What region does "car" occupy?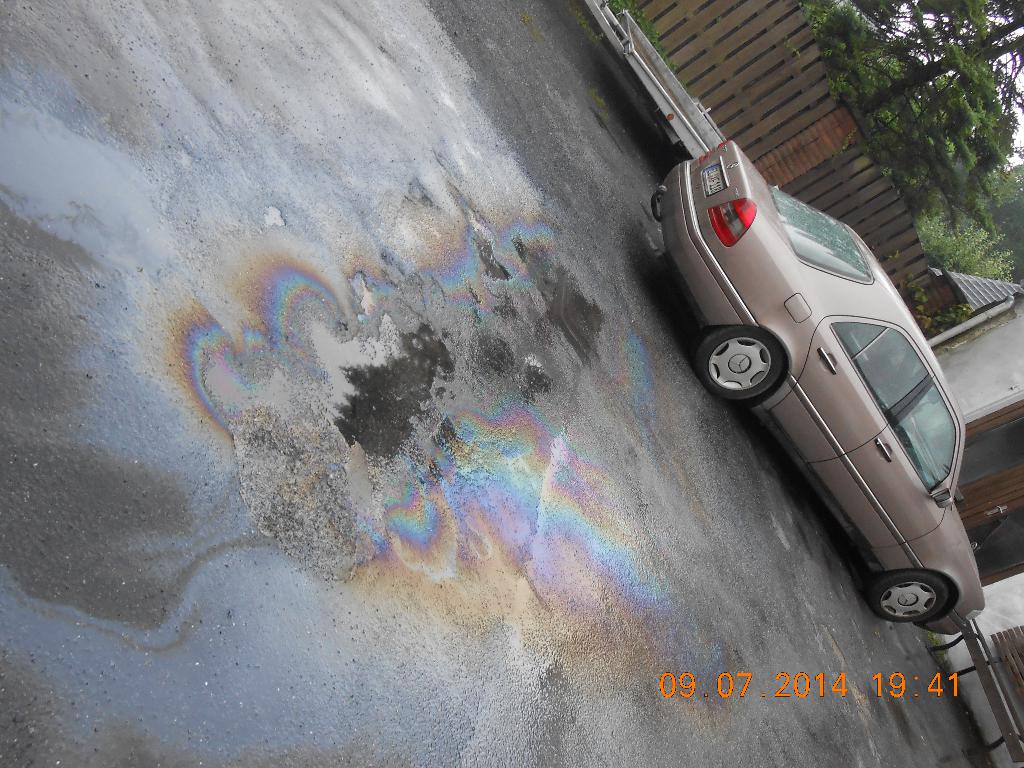
643:135:986:639.
